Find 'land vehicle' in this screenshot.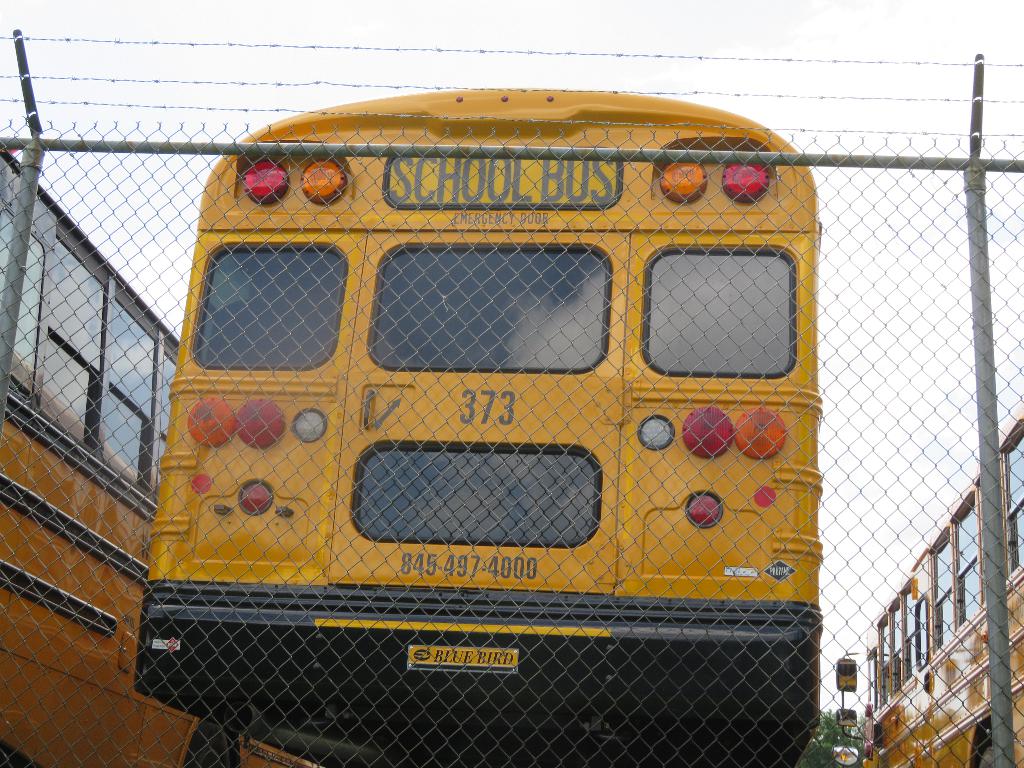
The bounding box for 'land vehicle' is x1=0 y1=140 x2=239 y2=767.
